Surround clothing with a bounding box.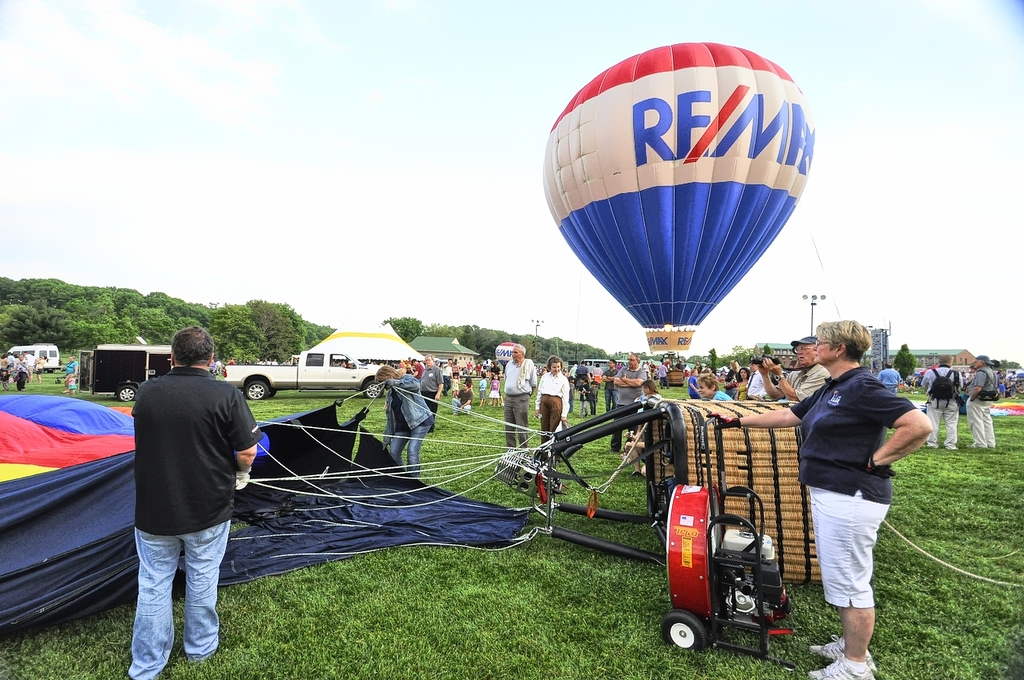
detection(535, 372, 574, 446).
